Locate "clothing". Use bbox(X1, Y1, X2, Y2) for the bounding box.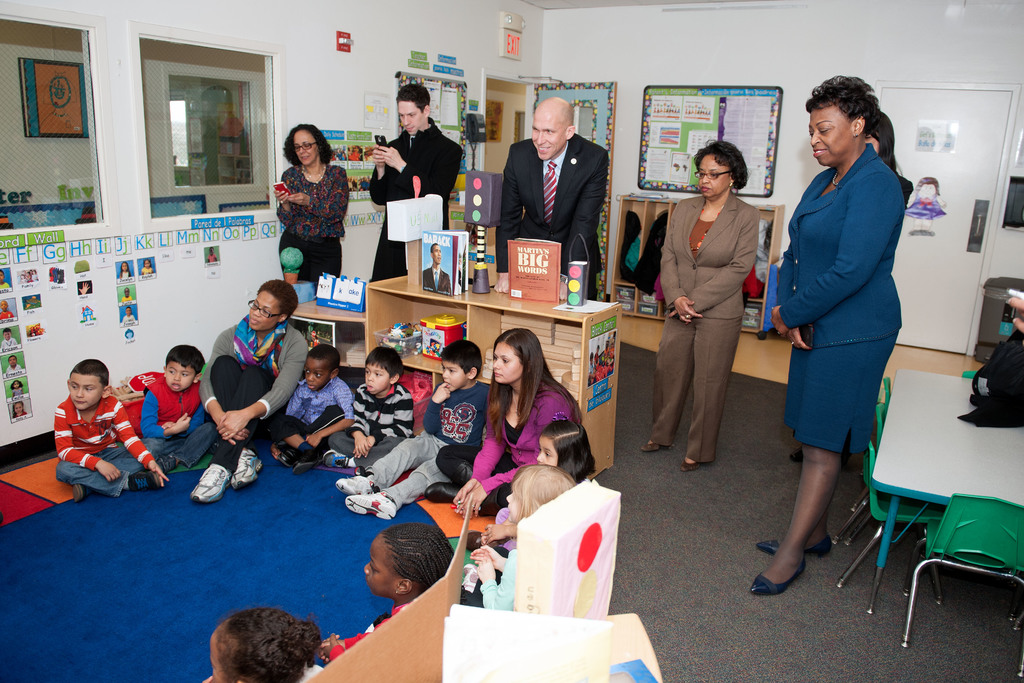
bbox(661, 183, 761, 466).
